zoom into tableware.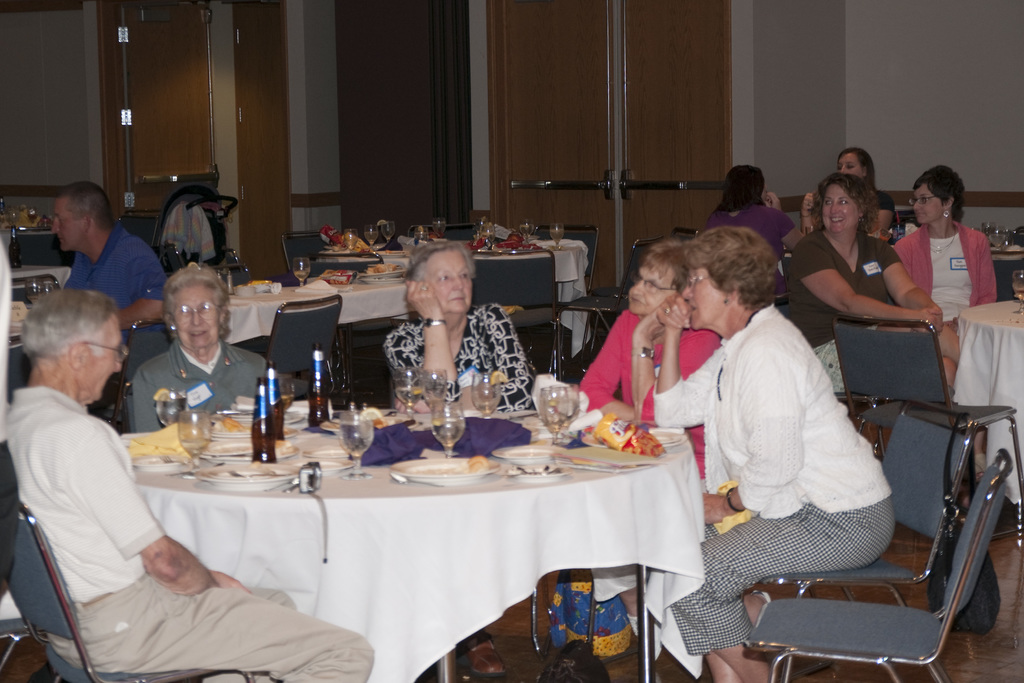
Zoom target: bbox(1007, 227, 1023, 243).
